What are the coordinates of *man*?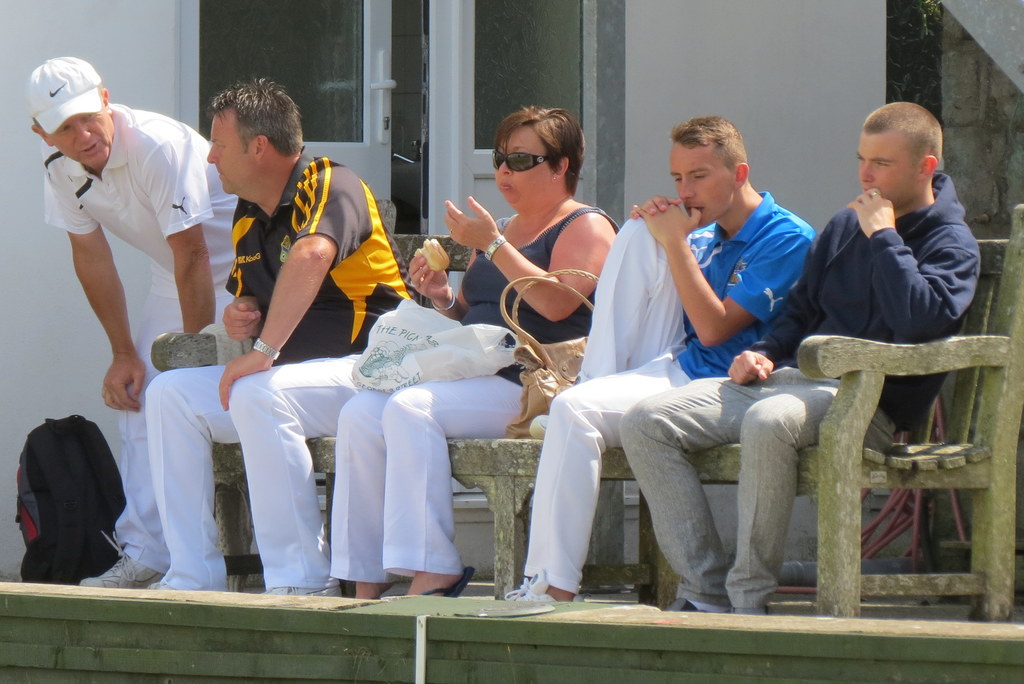
492, 112, 819, 601.
